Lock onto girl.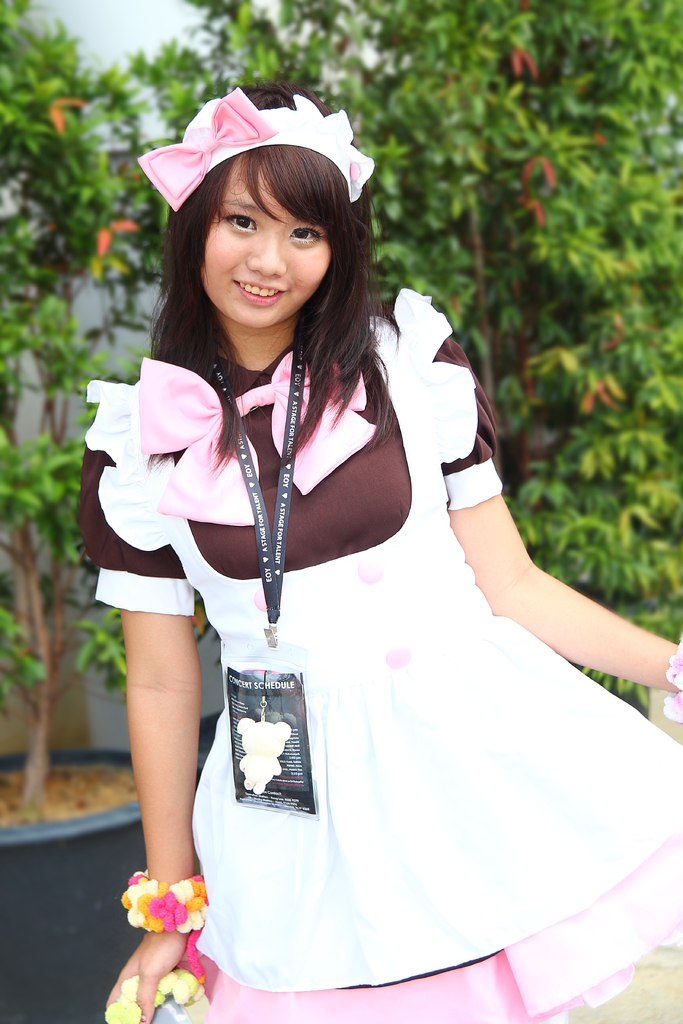
Locked: {"x1": 72, "y1": 87, "x2": 682, "y2": 1023}.
